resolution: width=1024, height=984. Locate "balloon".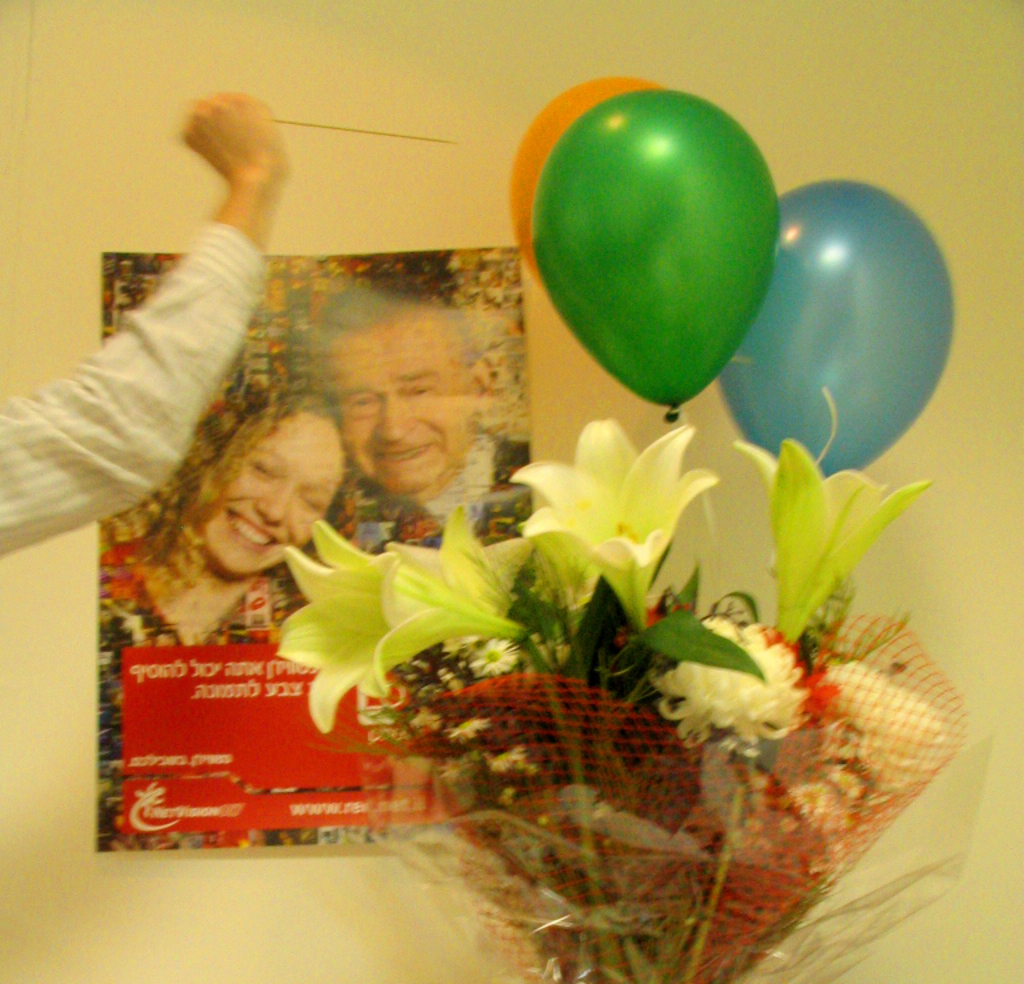
Rect(717, 173, 952, 472).
